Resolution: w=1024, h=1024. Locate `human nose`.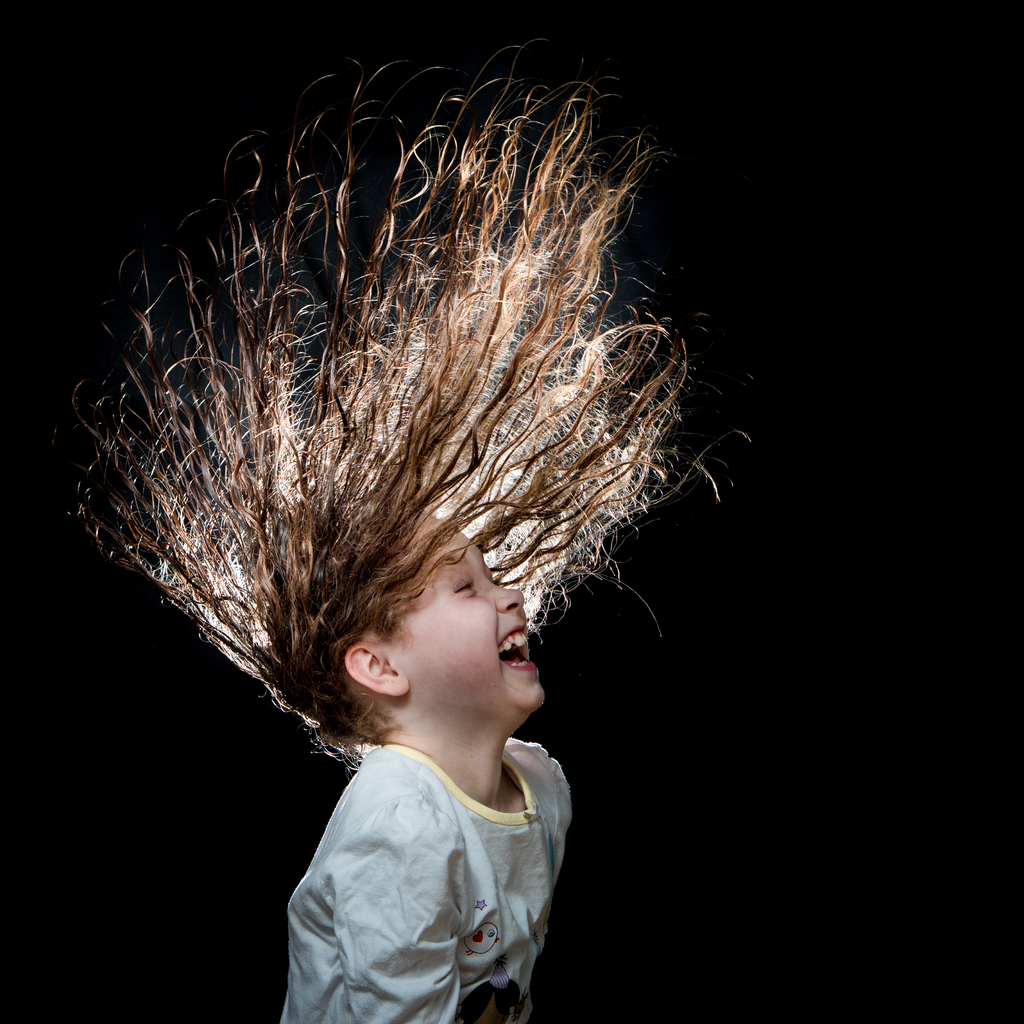
<region>492, 584, 525, 616</region>.
